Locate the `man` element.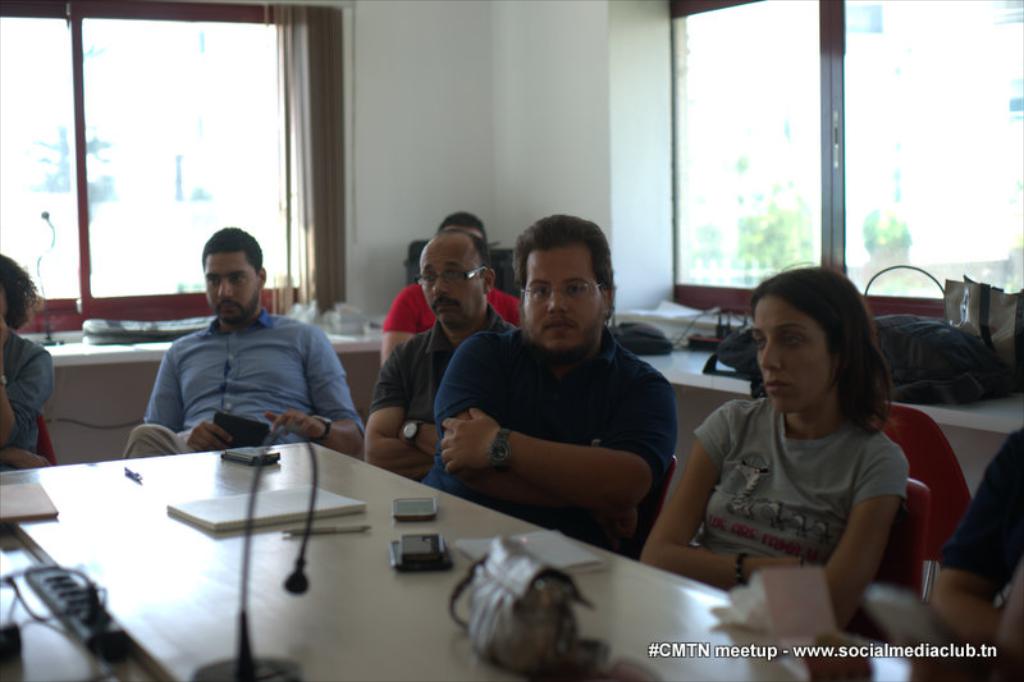
Element bbox: 364 225 520 481.
